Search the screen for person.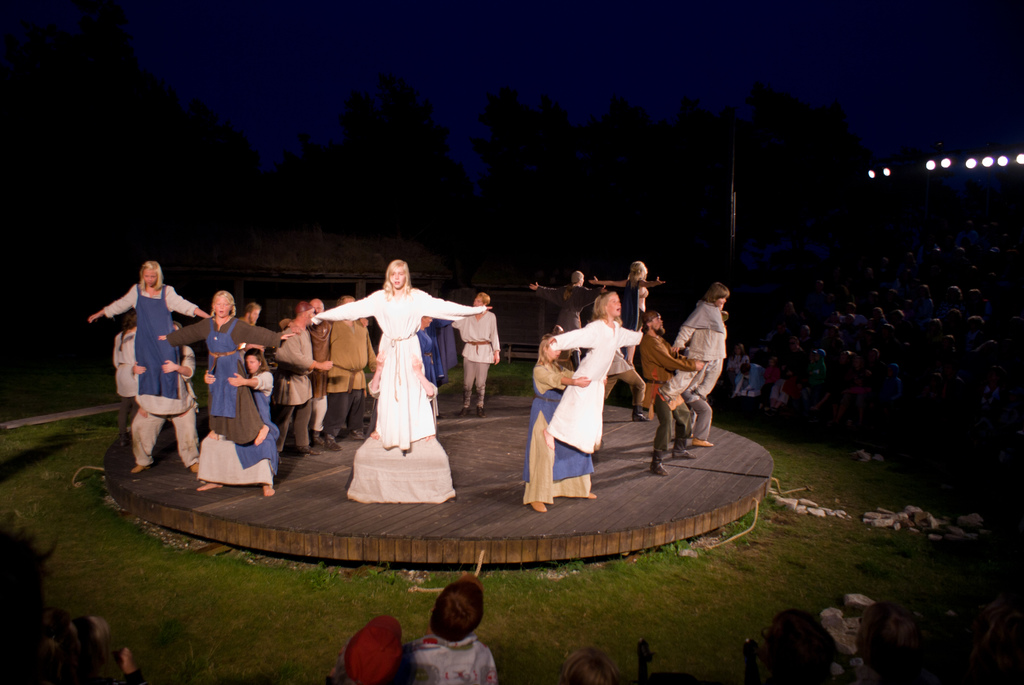
Found at <bbox>92, 257, 212, 421</bbox>.
